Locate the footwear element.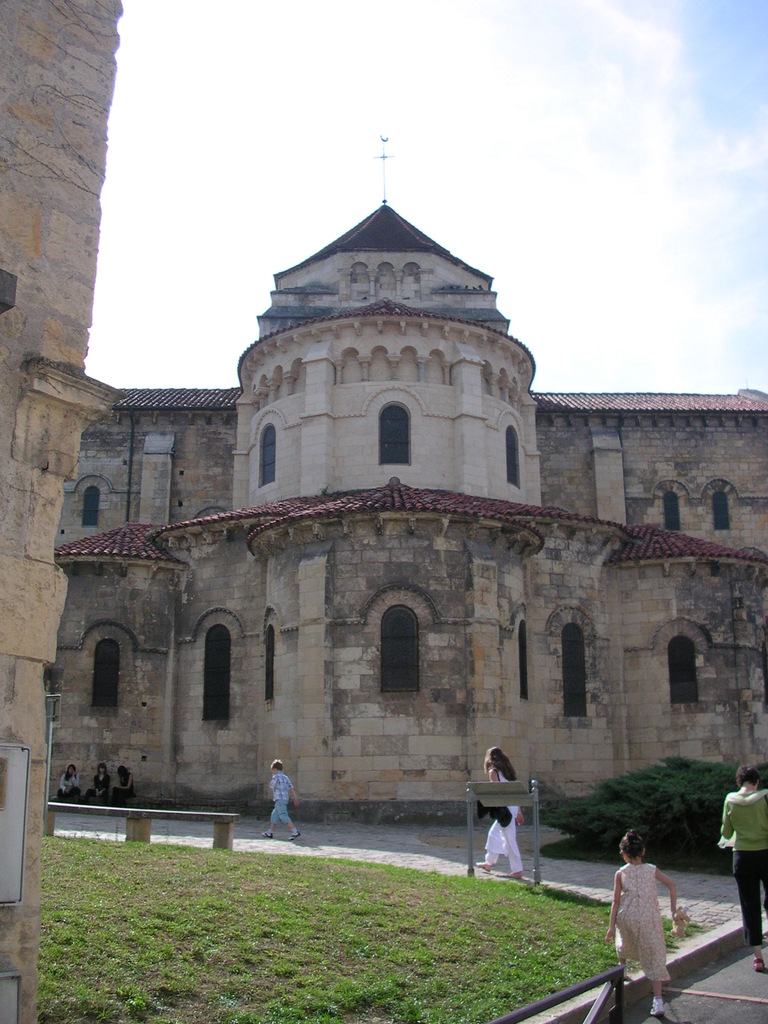
Element bbox: x1=476 y1=858 x2=495 y2=873.
